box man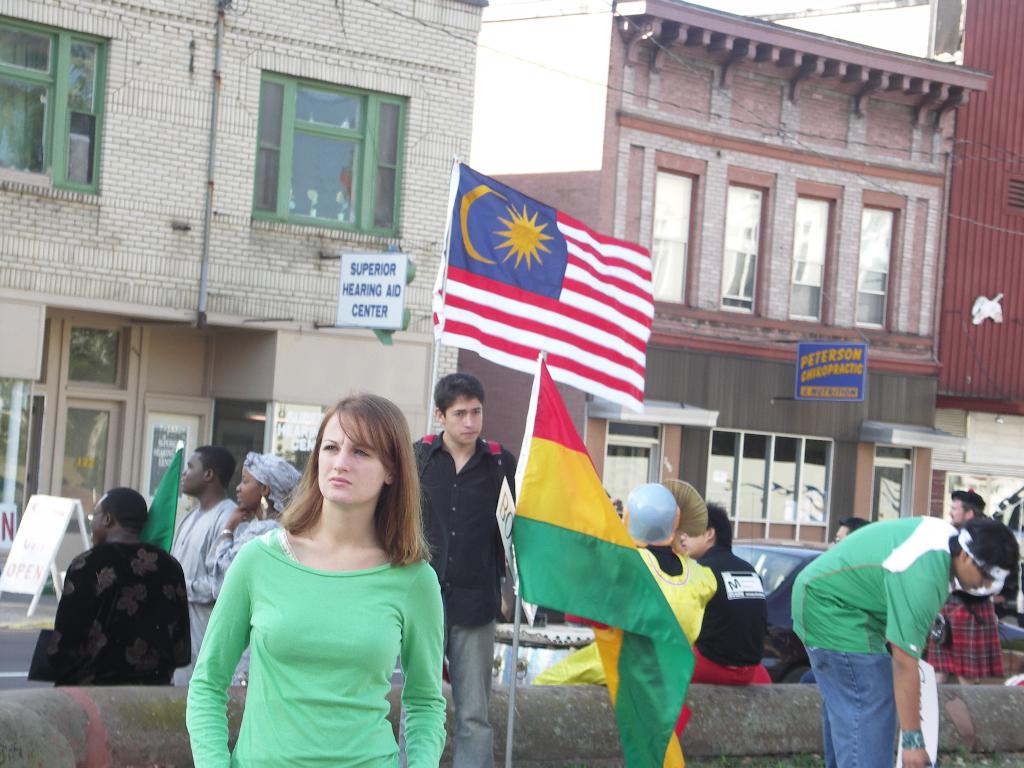
(left=166, top=442, right=239, bottom=686)
